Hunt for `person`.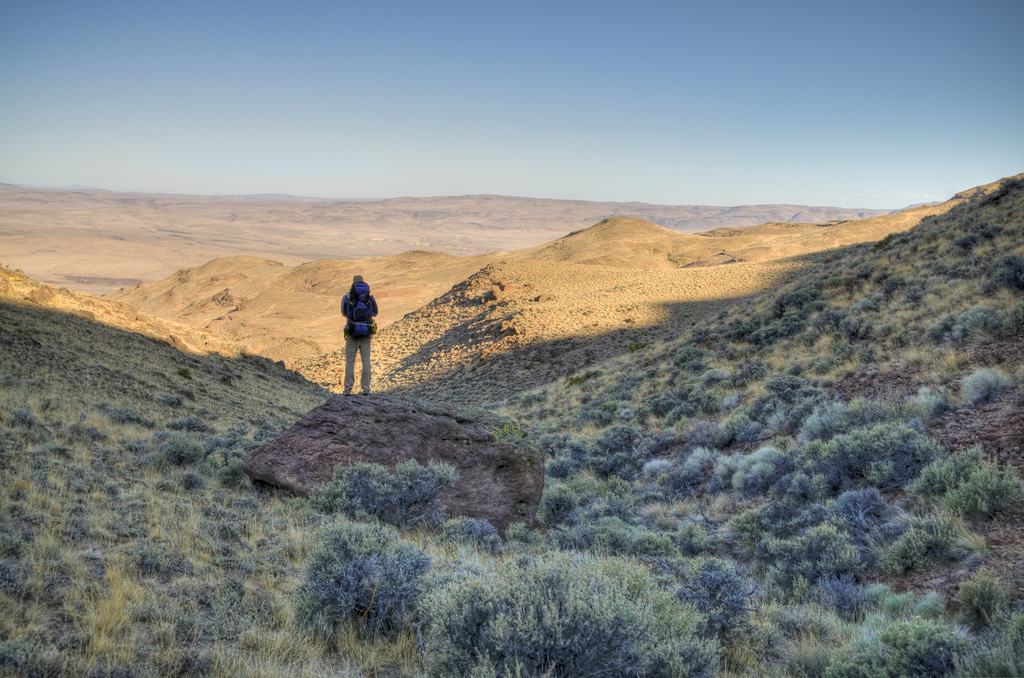
Hunted down at box(339, 271, 379, 398).
